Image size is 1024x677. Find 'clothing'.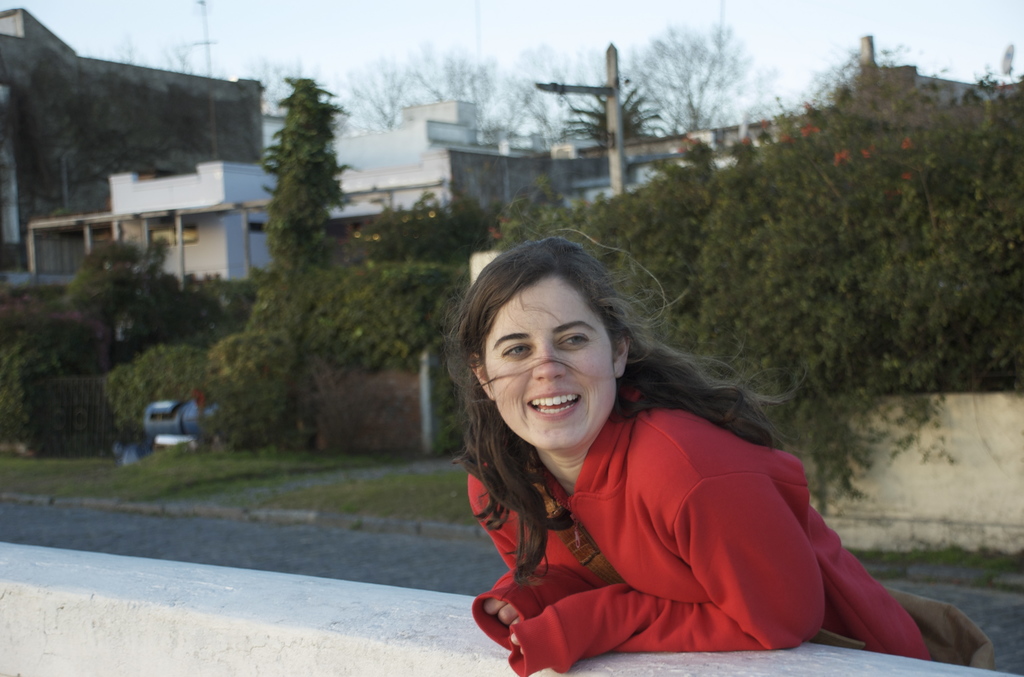
470,380,929,676.
